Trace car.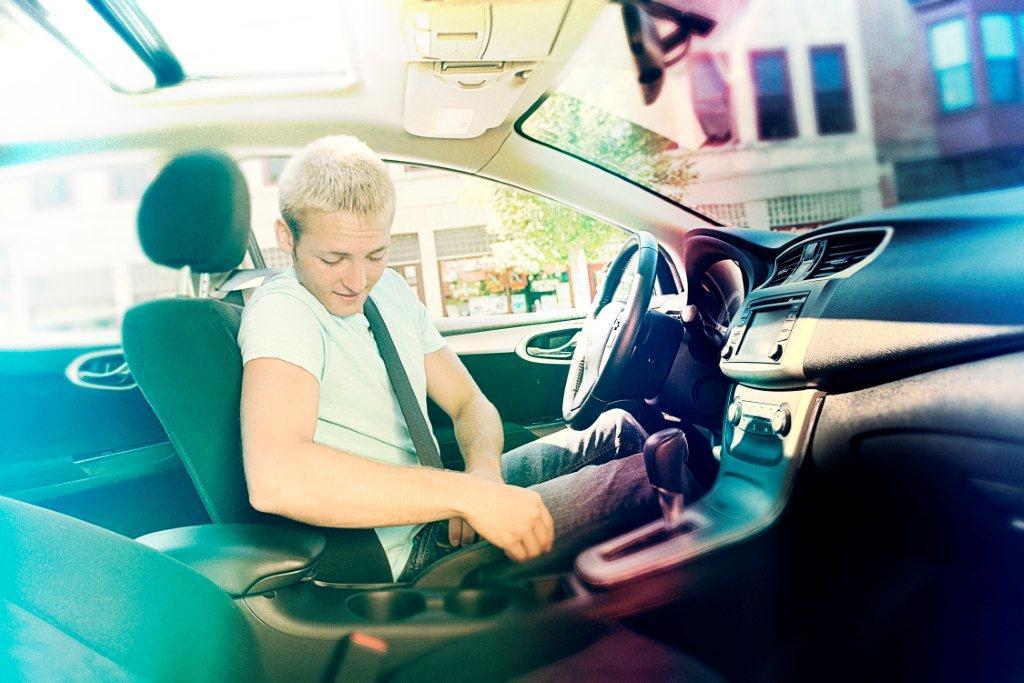
Traced to (left=0, top=0, right=1023, bottom=682).
